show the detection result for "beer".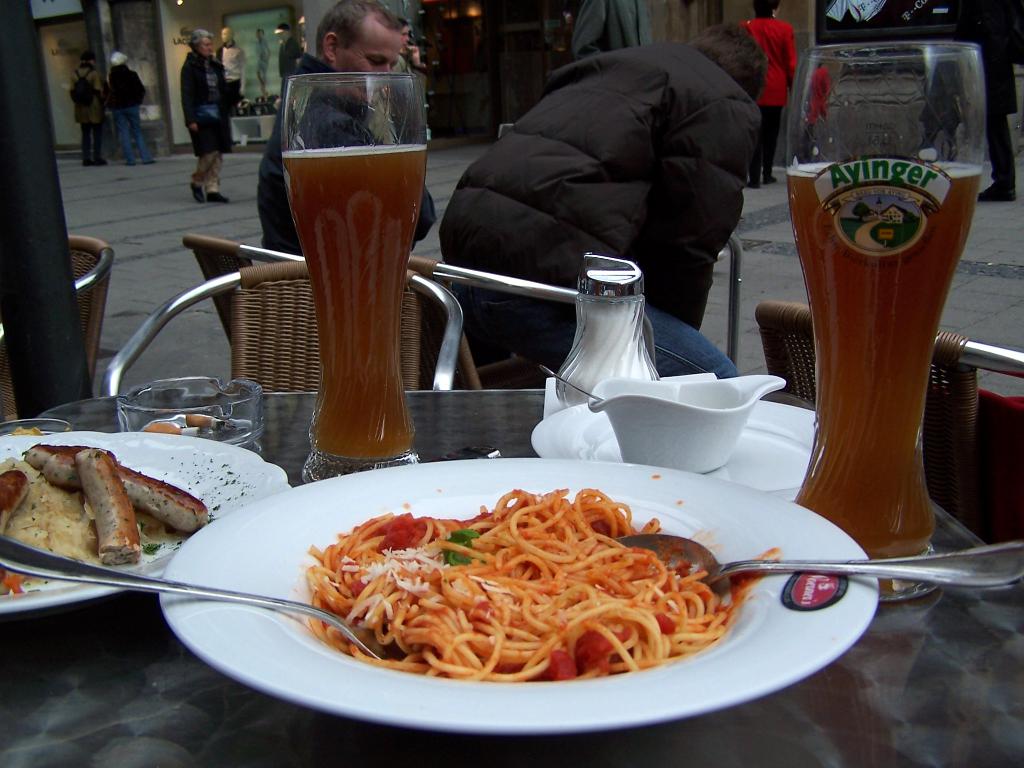
region(281, 57, 424, 488).
